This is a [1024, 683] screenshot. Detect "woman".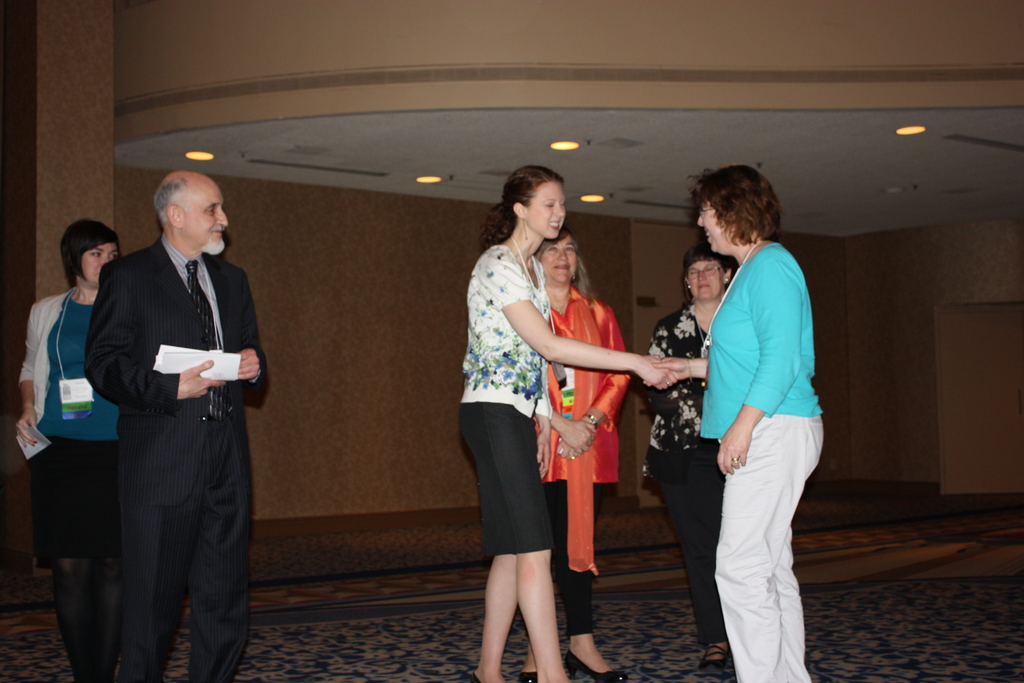
<region>646, 170, 824, 682</region>.
